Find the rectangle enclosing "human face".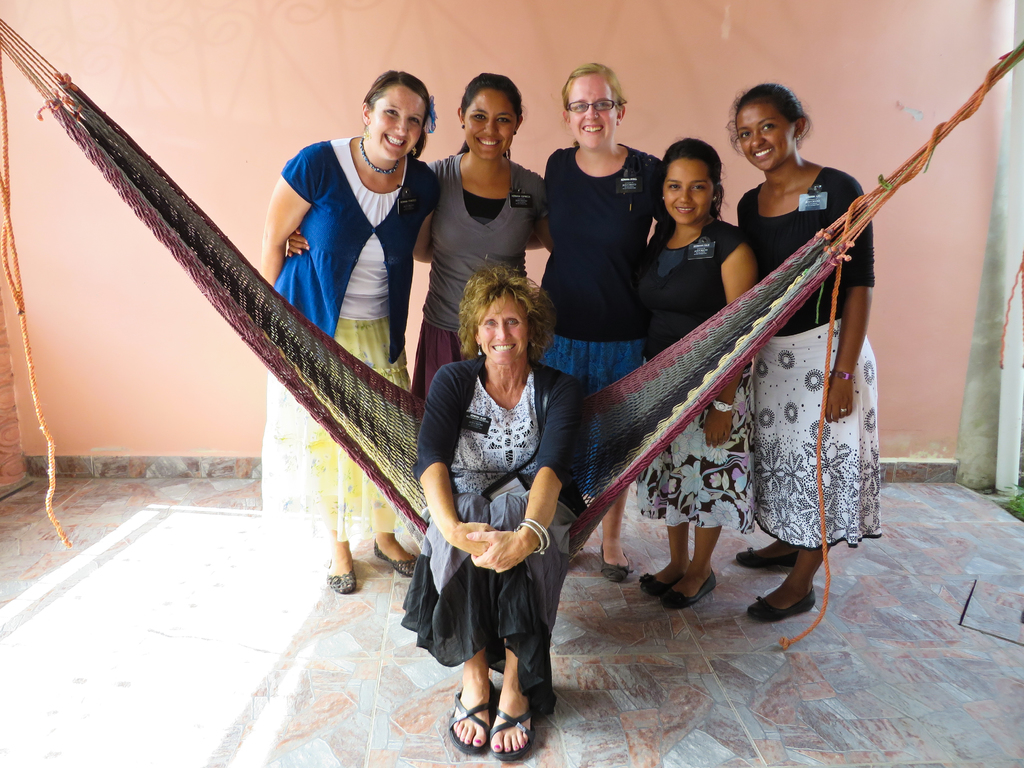
x1=662, y1=158, x2=715, y2=225.
